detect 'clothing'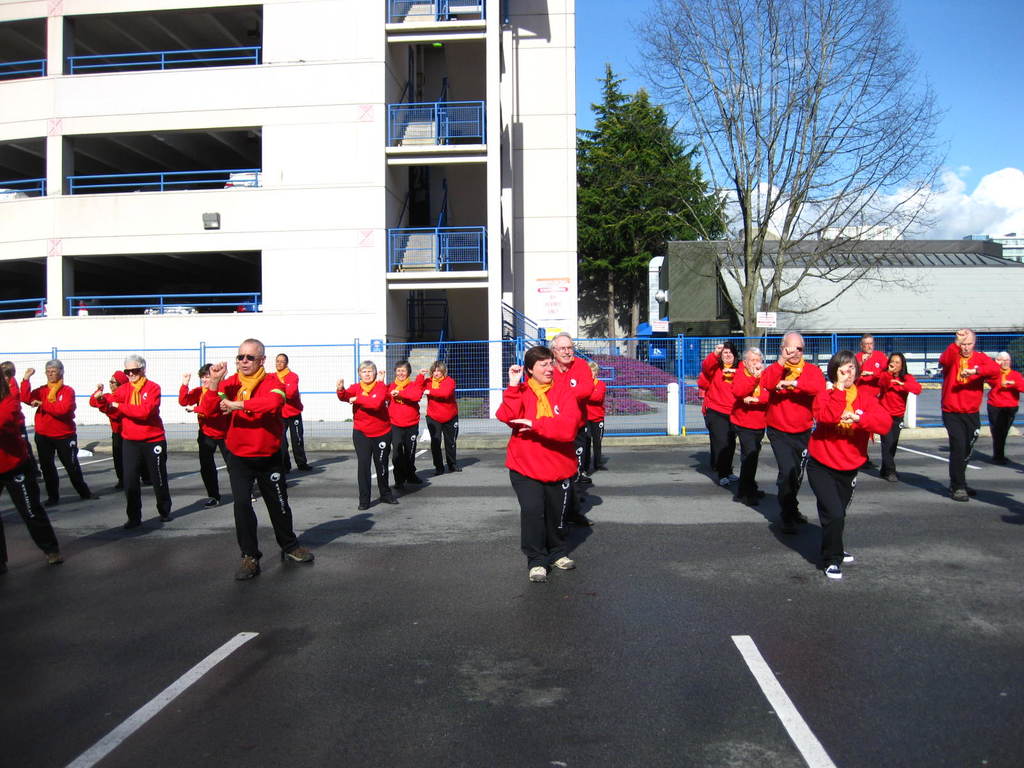
left=492, top=373, right=574, bottom=565
